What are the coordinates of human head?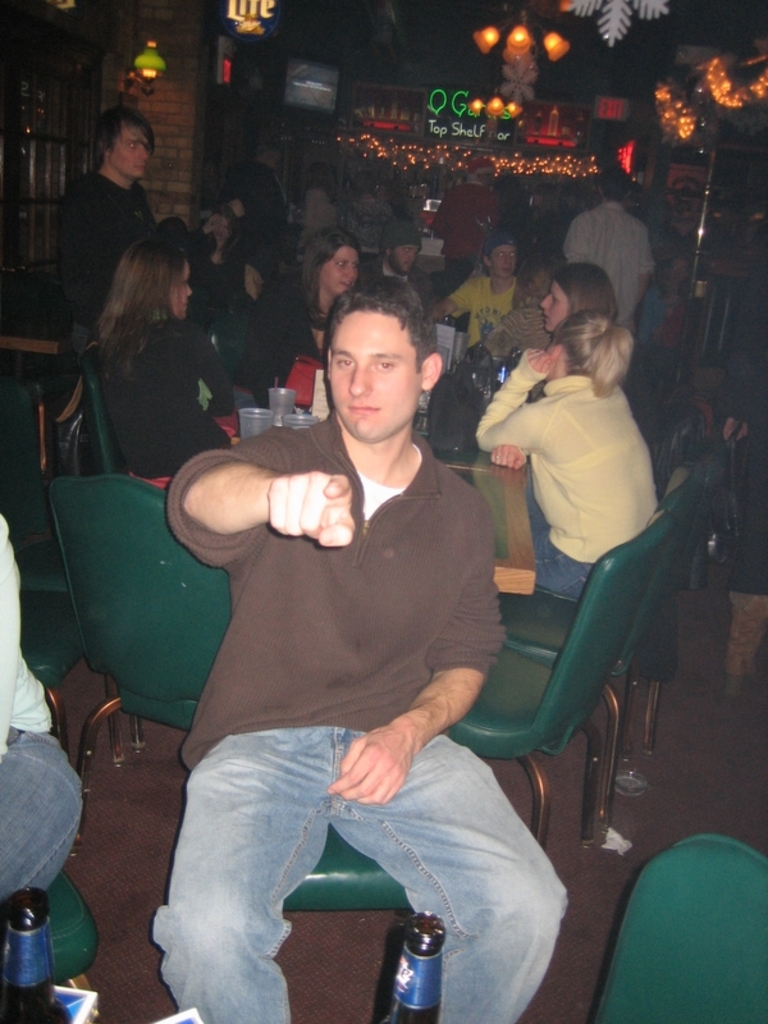
Rect(543, 312, 618, 384).
